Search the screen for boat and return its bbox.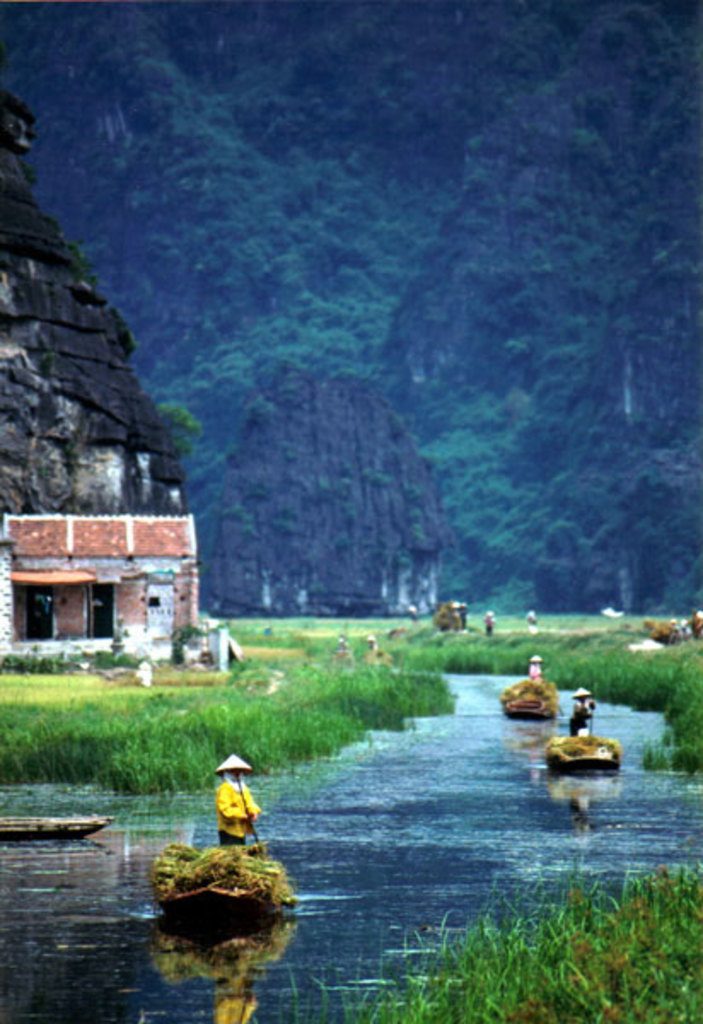
Found: x1=551 y1=727 x2=630 y2=773.
